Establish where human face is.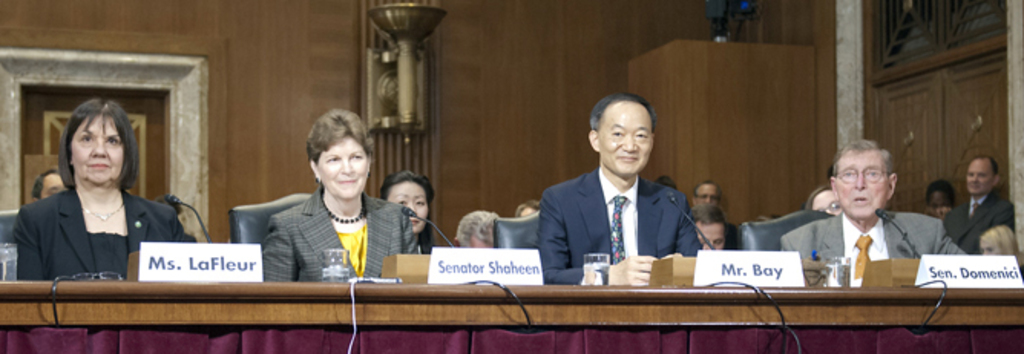
Established at detection(69, 115, 126, 181).
